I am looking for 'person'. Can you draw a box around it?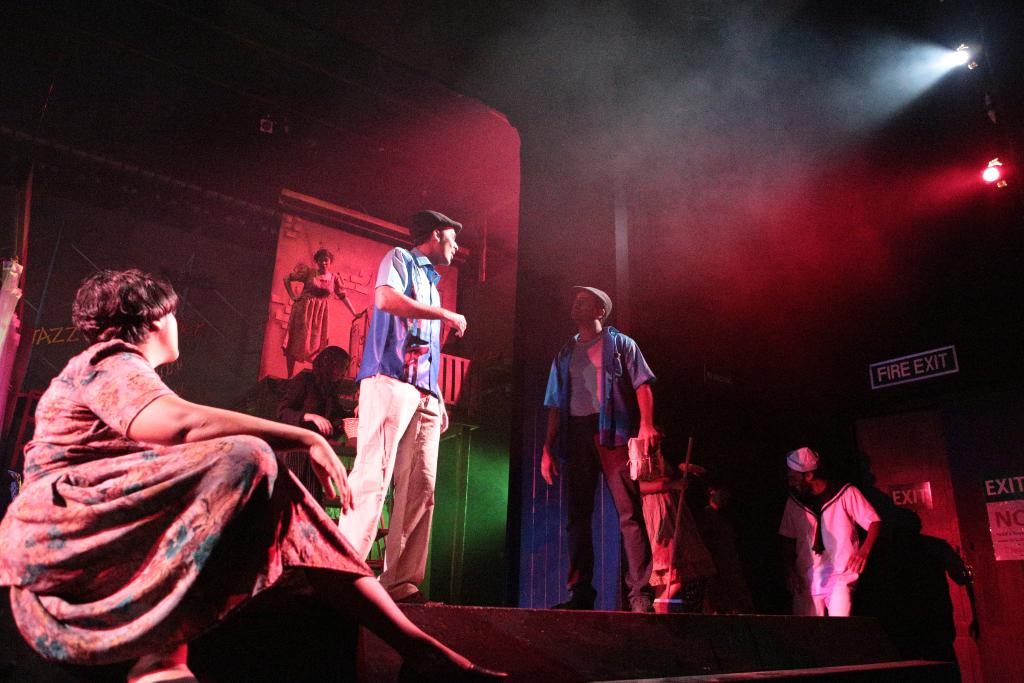
Sure, the bounding box is 0,263,520,682.
